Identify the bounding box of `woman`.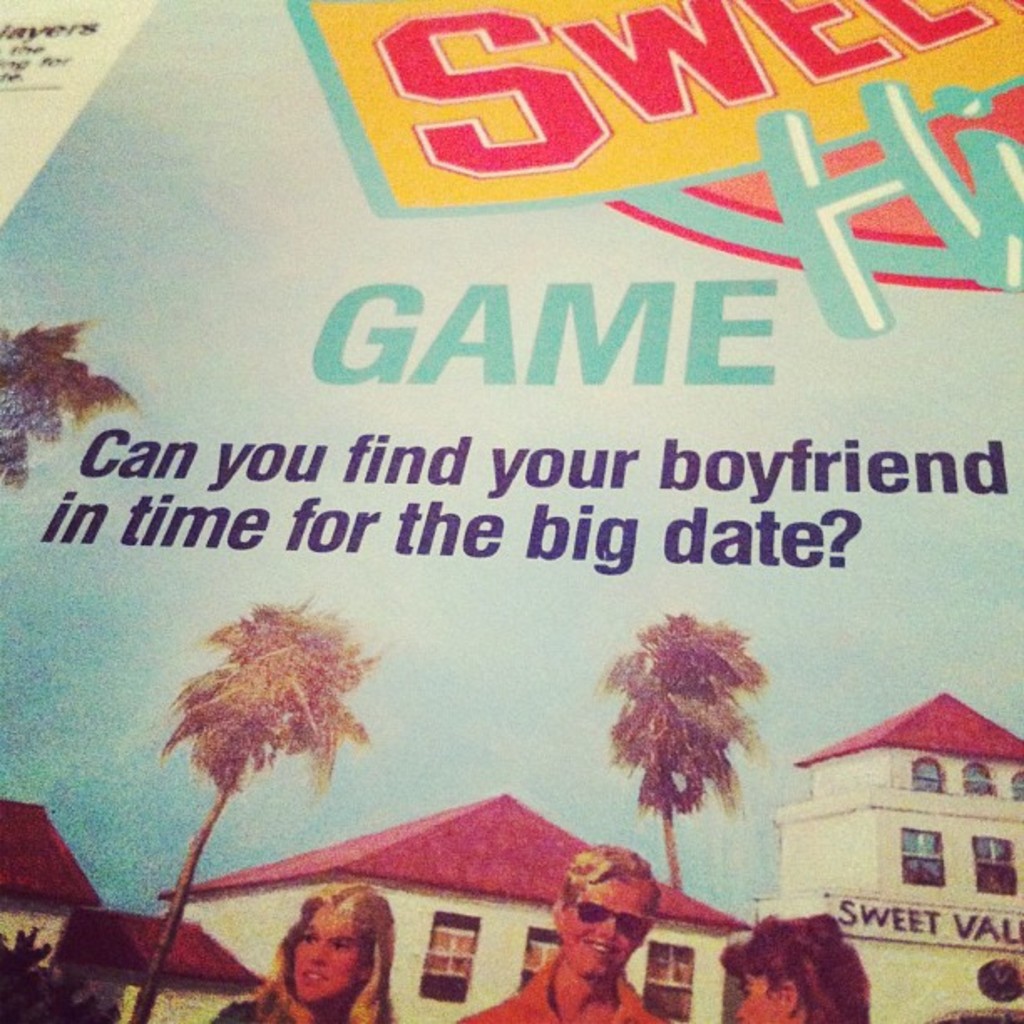
(249,883,405,1021).
